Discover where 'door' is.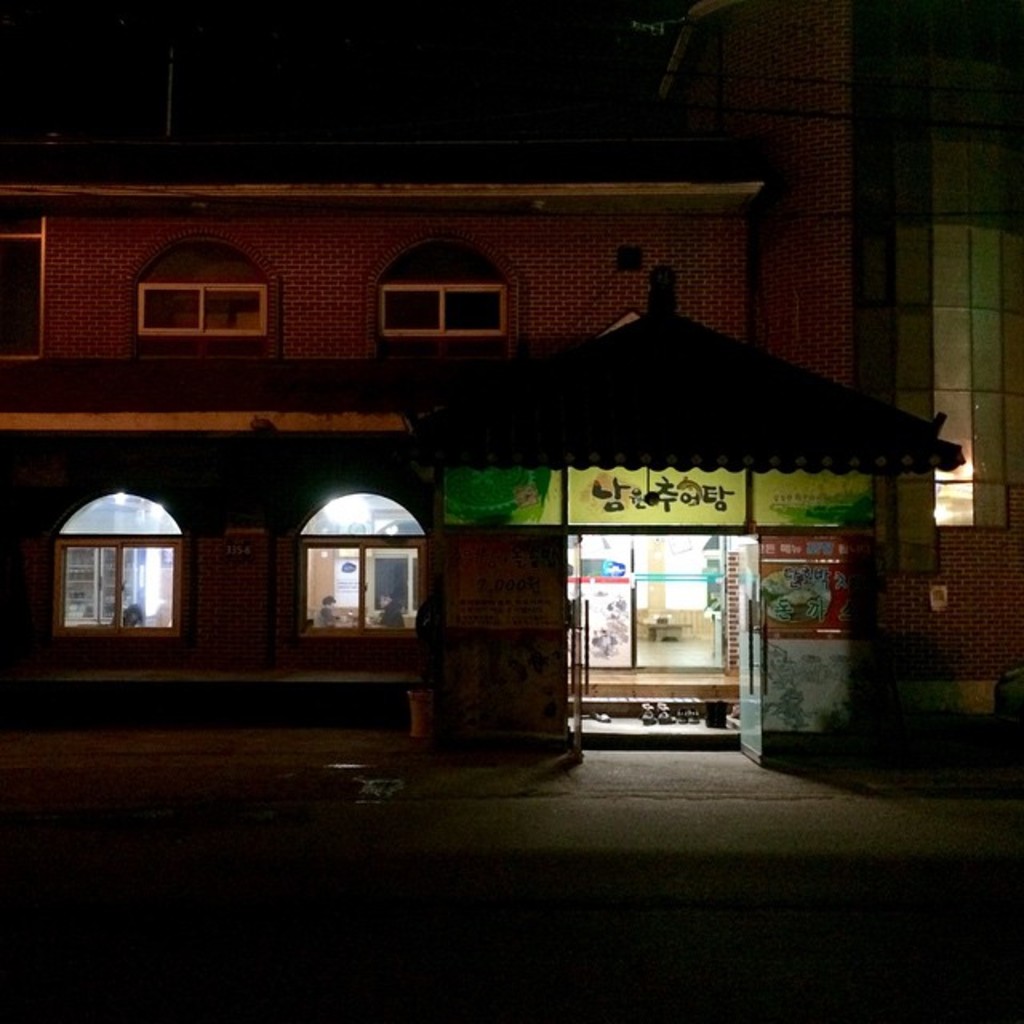
Discovered at bbox=[544, 496, 776, 731].
